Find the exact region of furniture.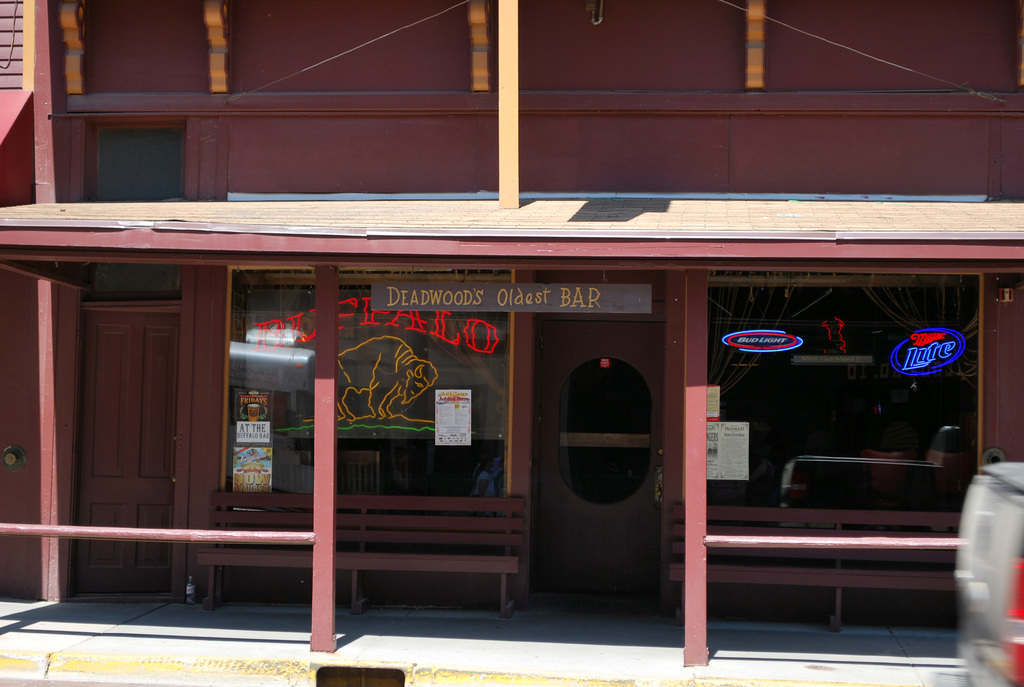
Exact region: bbox=(669, 502, 963, 631).
